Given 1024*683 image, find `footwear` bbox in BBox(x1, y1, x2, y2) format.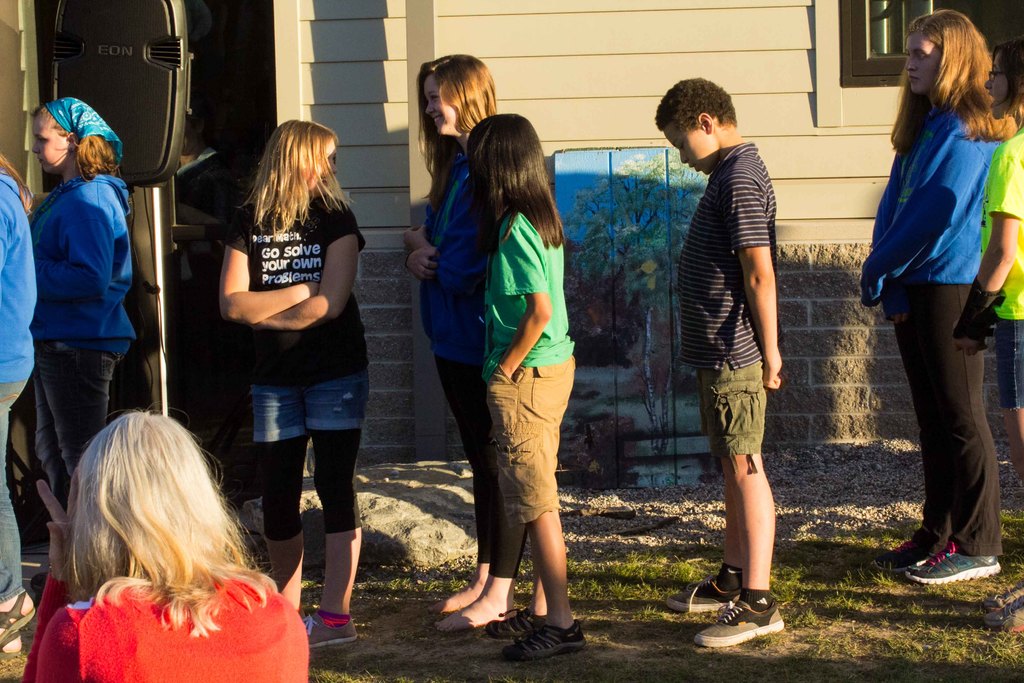
BBox(662, 573, 743, 614).
